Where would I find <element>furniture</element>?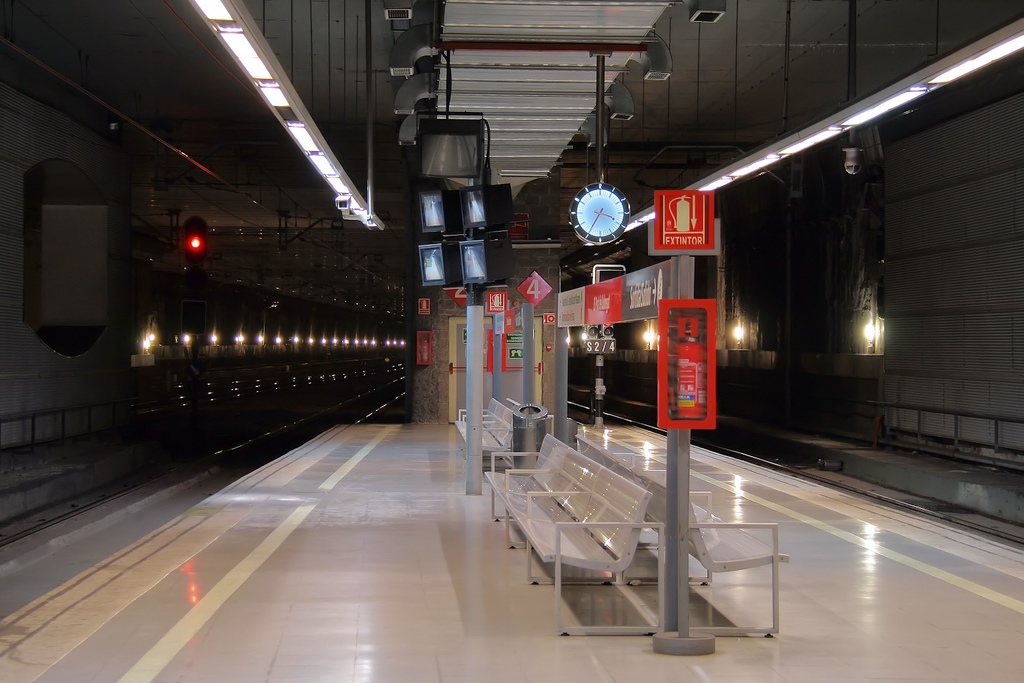
At BBox(454, 395, 515, 468).
